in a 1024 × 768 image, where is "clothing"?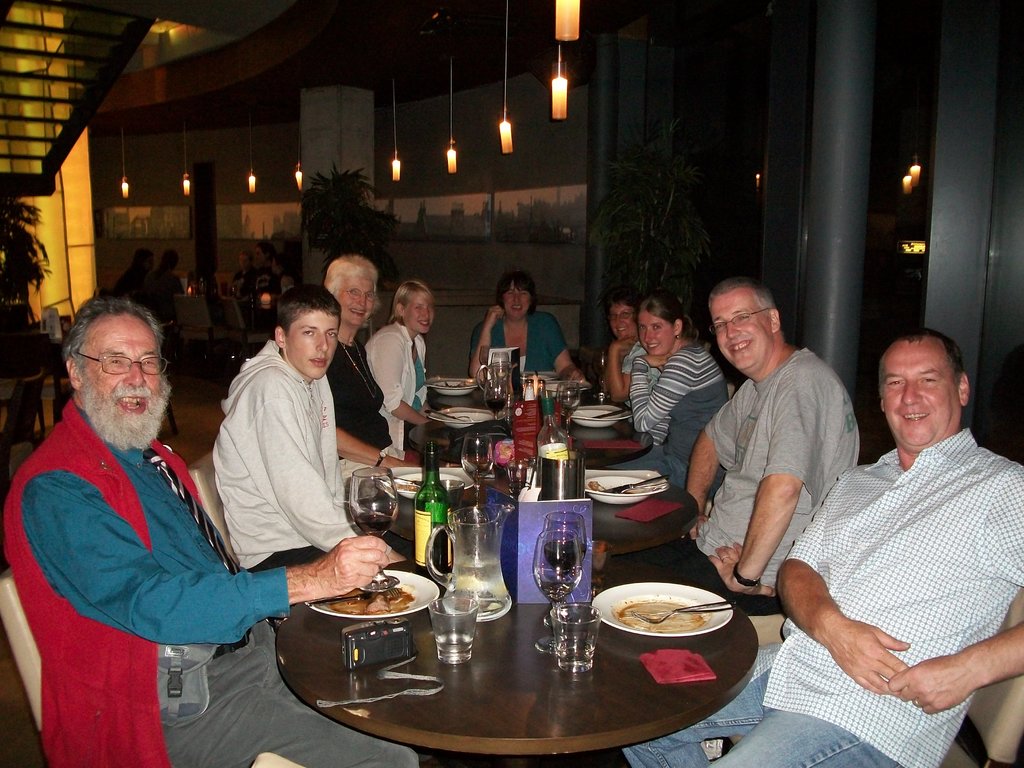
BBox(141, 267, 184, 321).
